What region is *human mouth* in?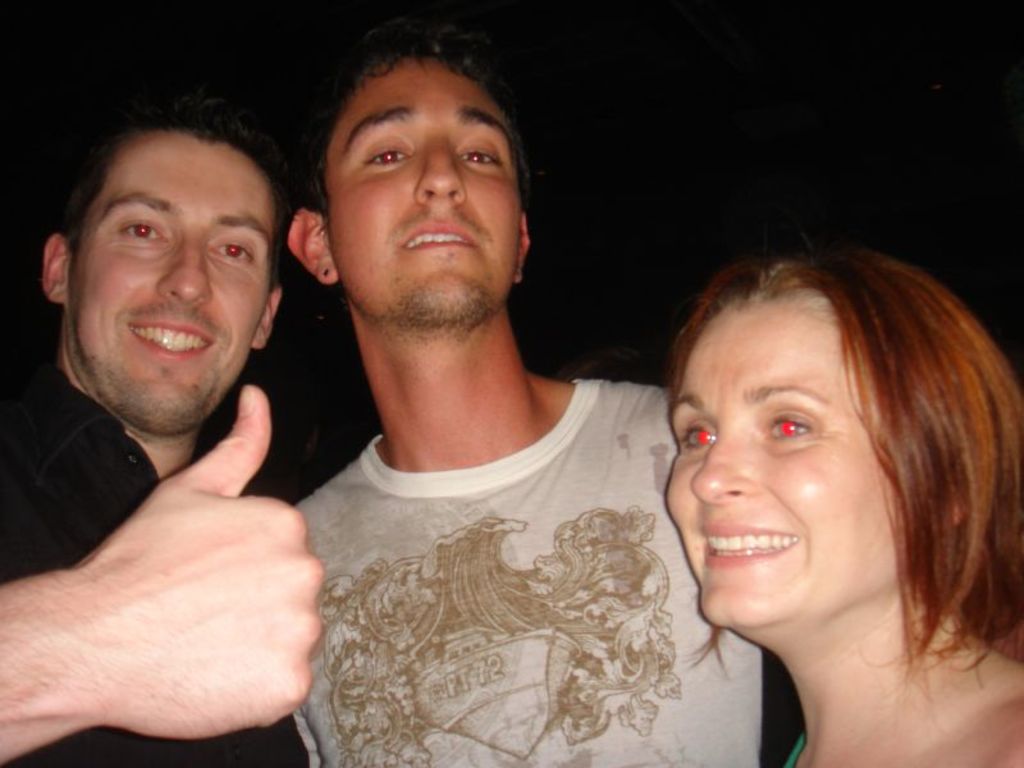
(381,214,492,280).
